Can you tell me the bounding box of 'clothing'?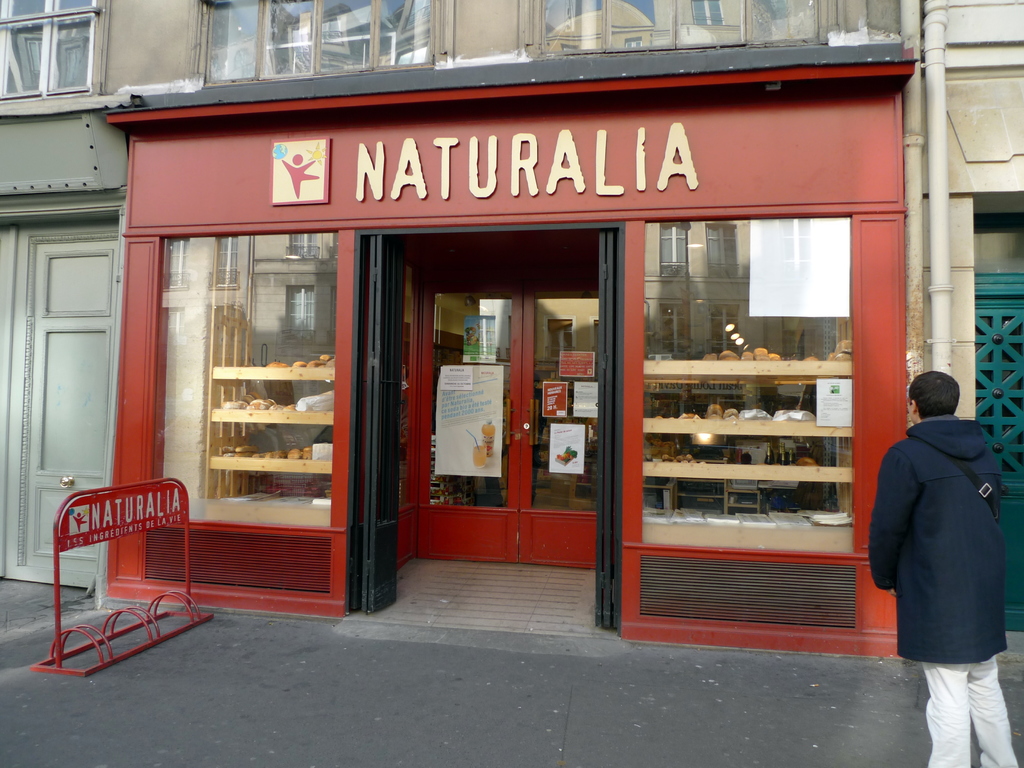
left=868, top=417, right=1023, bottom=767.
